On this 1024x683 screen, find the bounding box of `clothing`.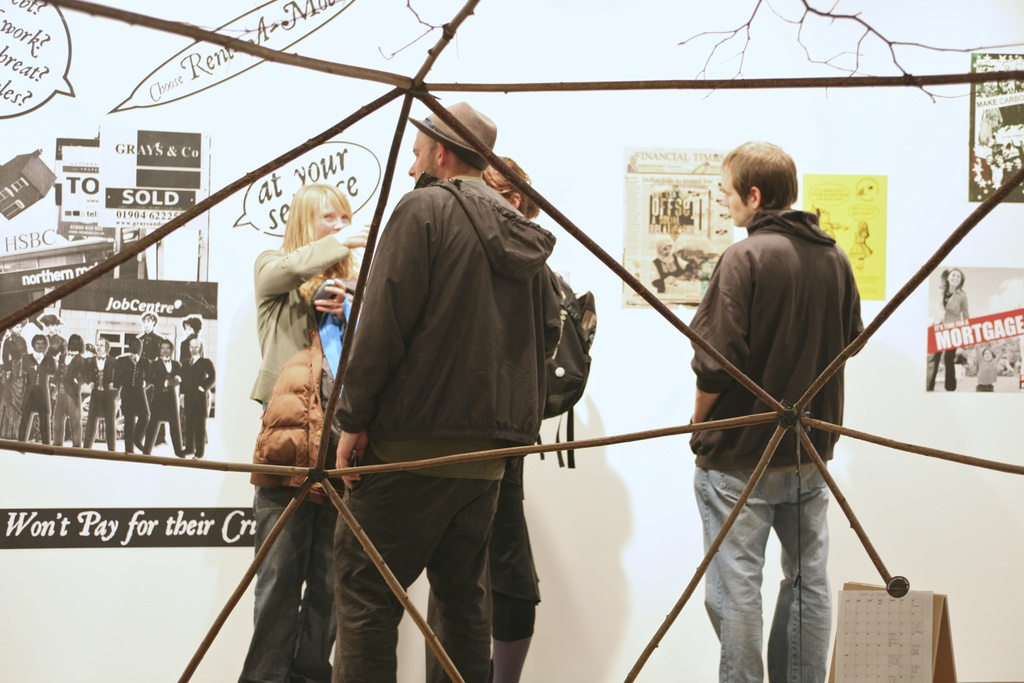
Bounding box: <region>925, 286, 968, 392</region>.
